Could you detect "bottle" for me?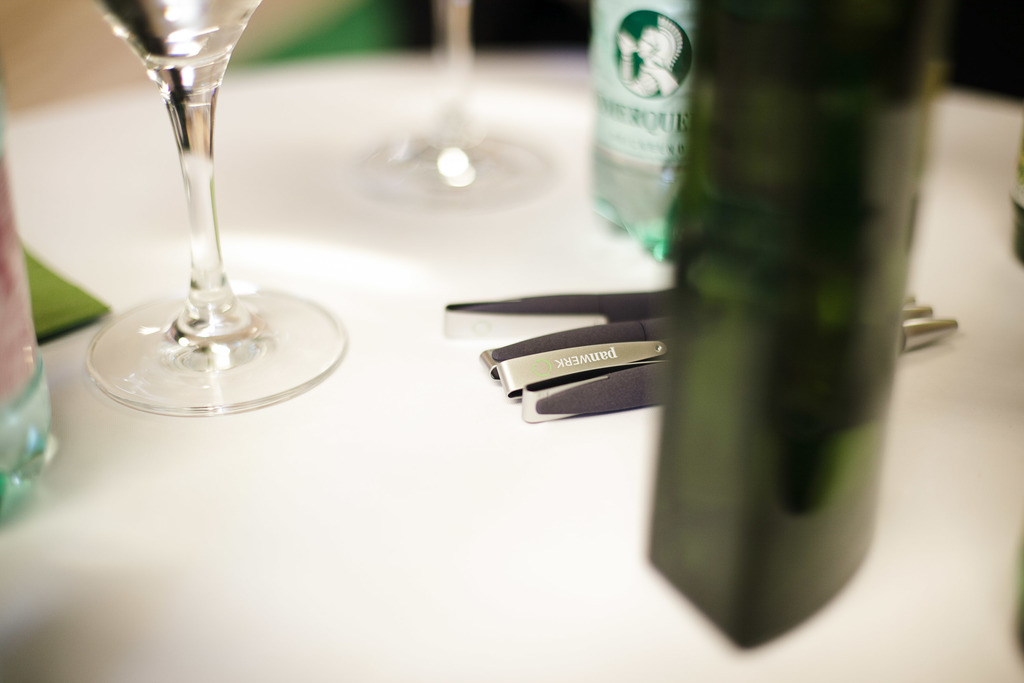
Detection result: [x1=586, y1=0, x2=700, y2=267].
